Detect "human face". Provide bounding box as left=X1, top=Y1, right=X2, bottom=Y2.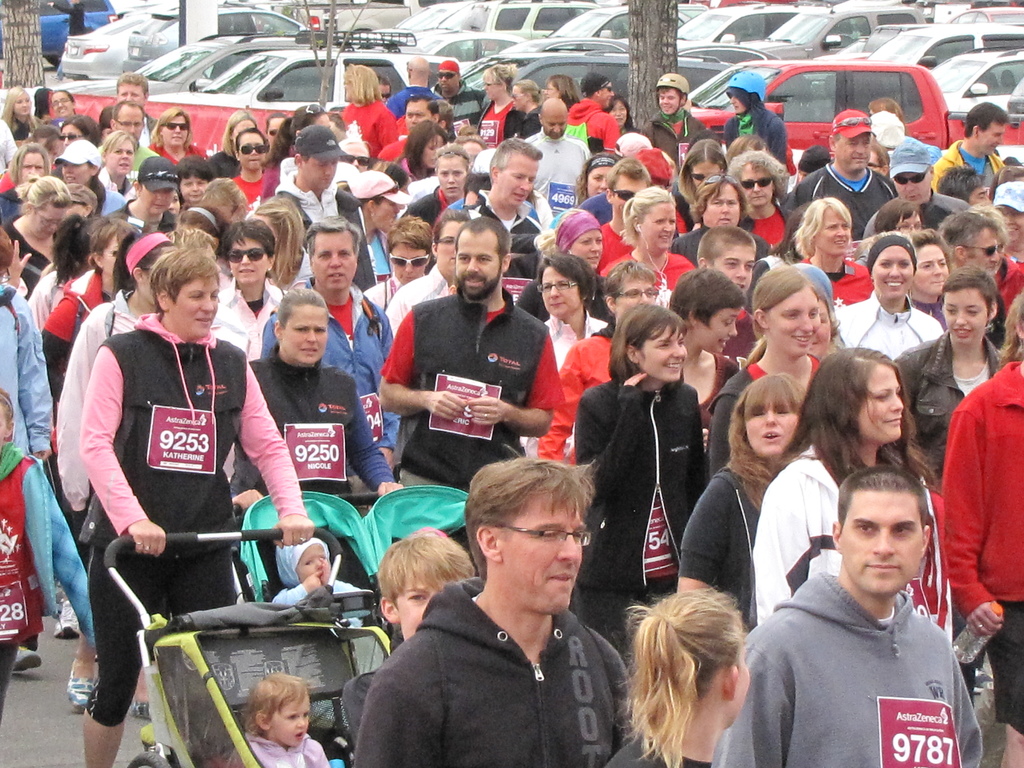
left=611, top=276, right=659, bottom=324.
